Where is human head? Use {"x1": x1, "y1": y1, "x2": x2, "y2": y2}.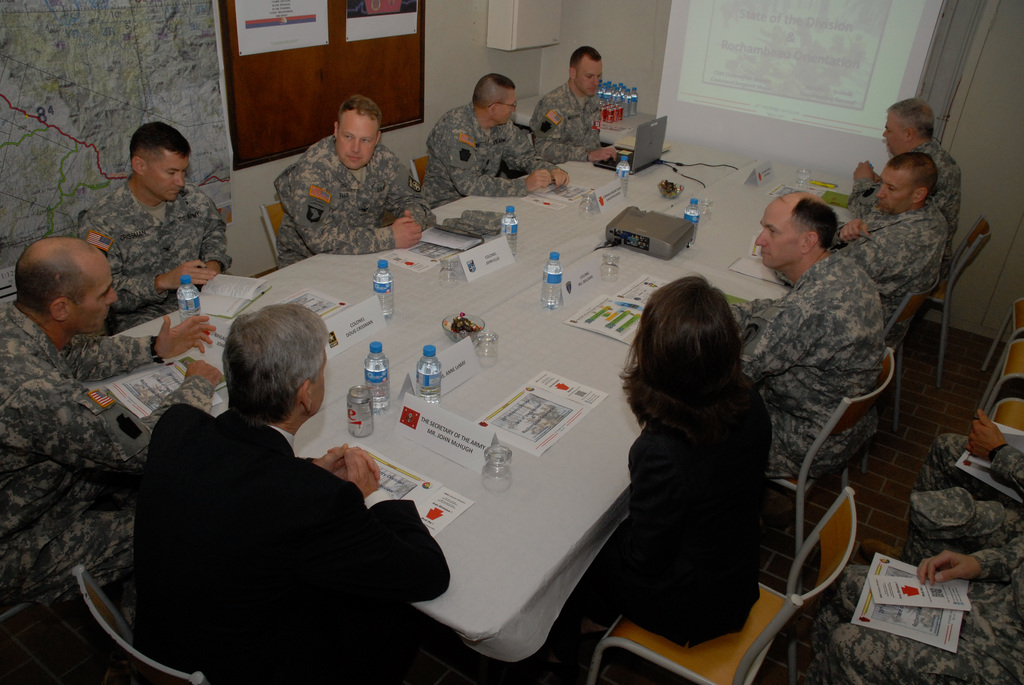
{"x1": 335, "y1": 100, "x2": 383, "y2": 168}.
